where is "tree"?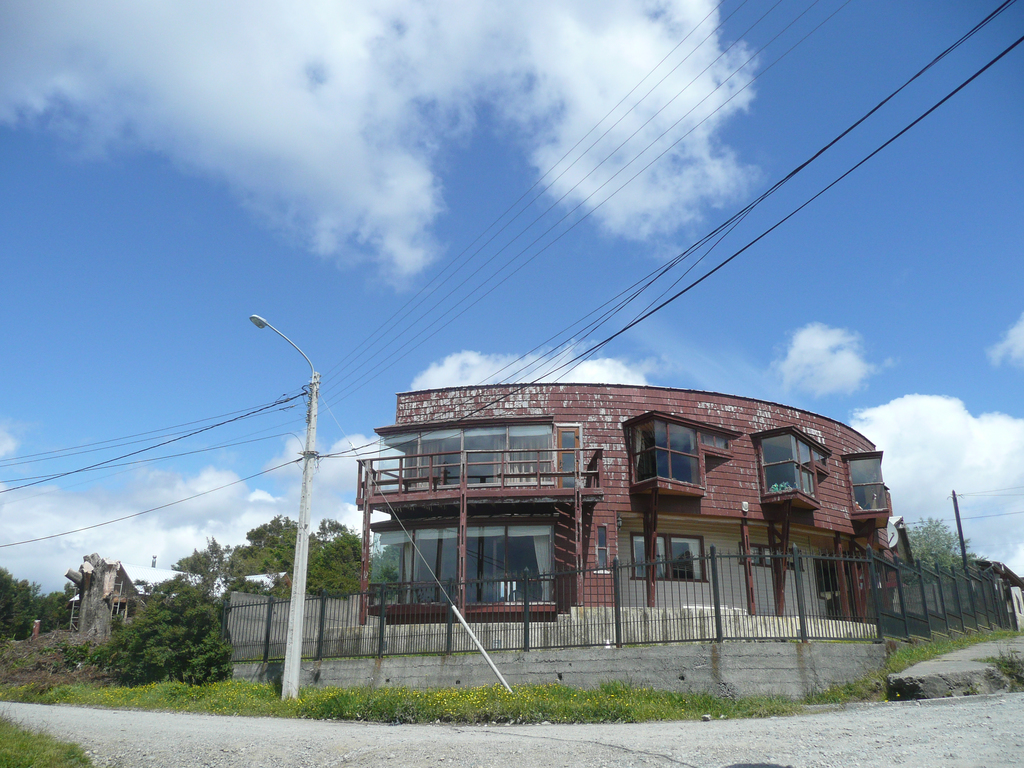
box=[43, 592, 67, 628].
